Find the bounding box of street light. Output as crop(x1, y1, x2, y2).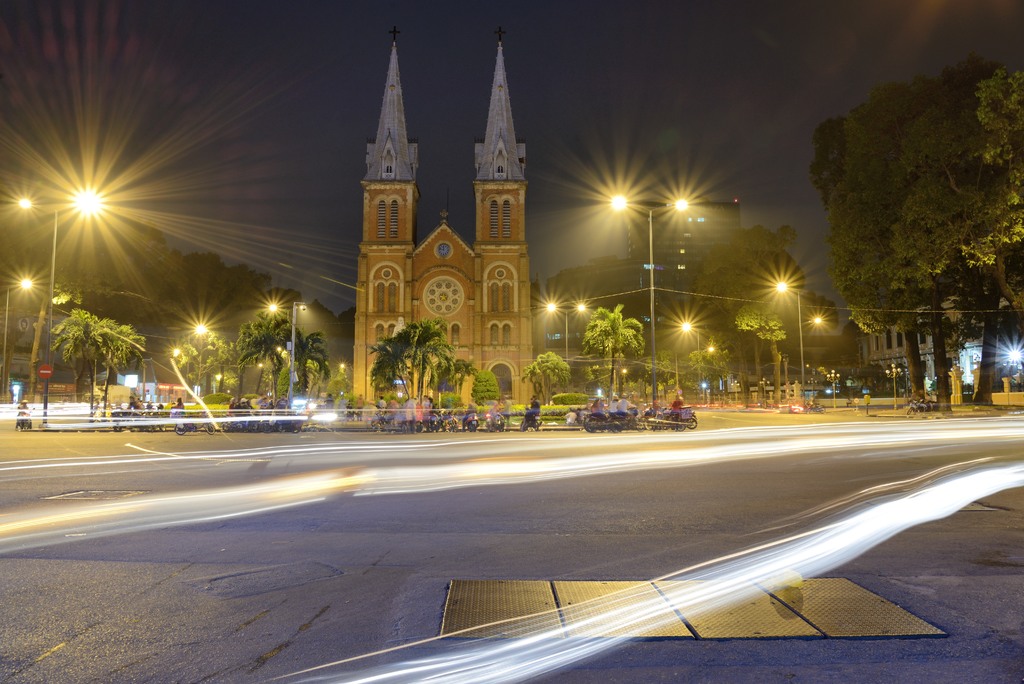
crop(189, 322, 211, 386).
